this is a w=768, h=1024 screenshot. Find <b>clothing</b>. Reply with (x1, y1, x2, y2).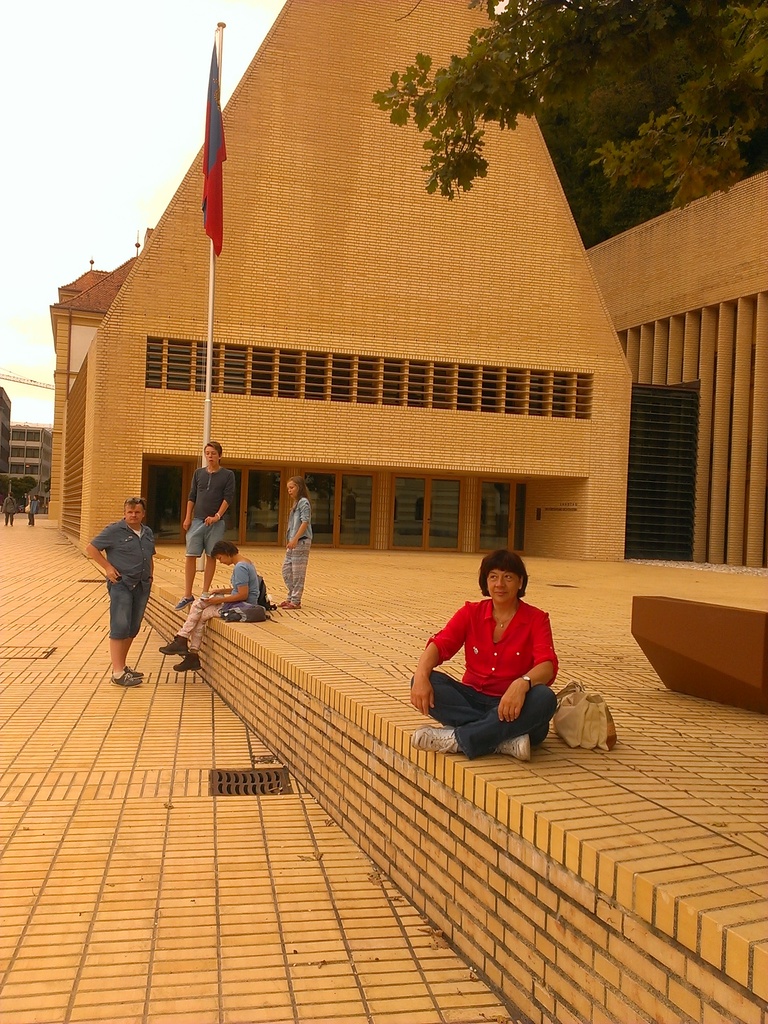
(106, 517, 150, 638).
